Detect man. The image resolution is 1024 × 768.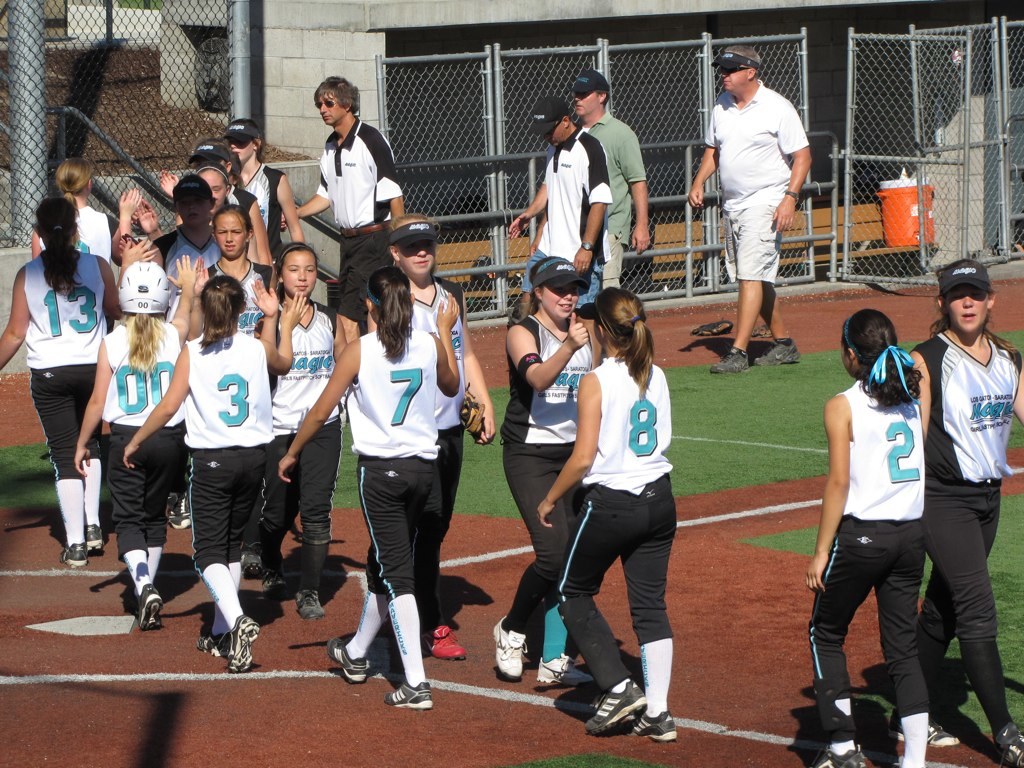
x1=698 y1=45 x2=816 y2=364.
